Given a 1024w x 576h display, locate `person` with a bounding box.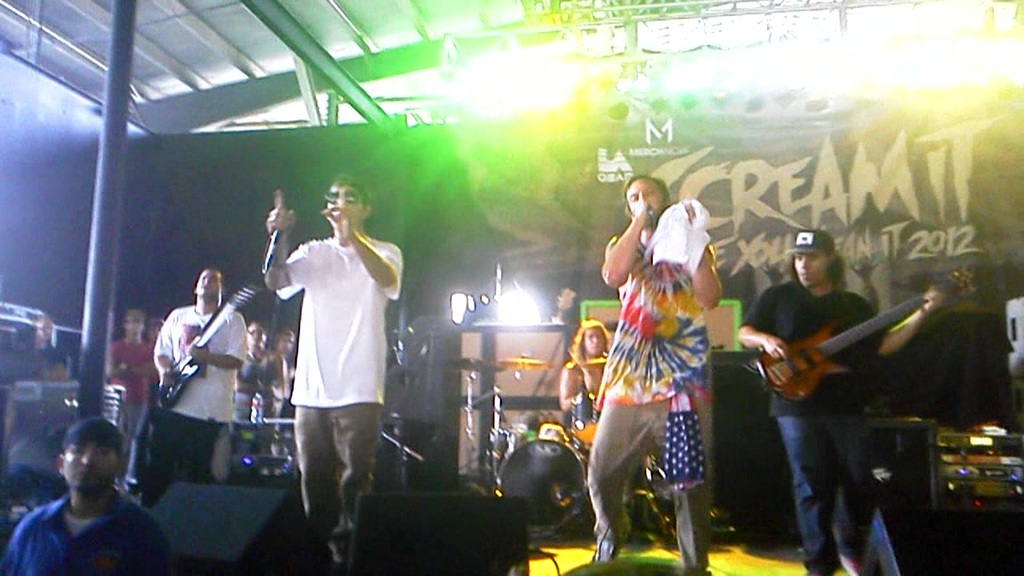
Located: 561 320 610 418.
